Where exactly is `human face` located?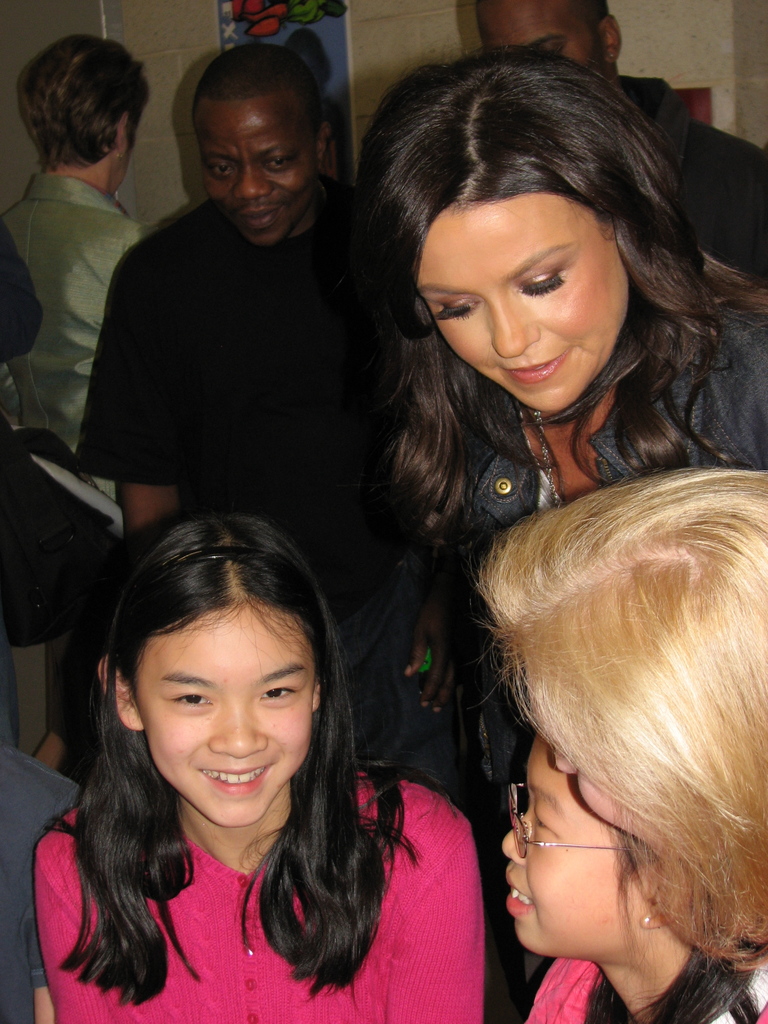
Its bounding box is x1=499 y1=739 x2=646 y2=952.
